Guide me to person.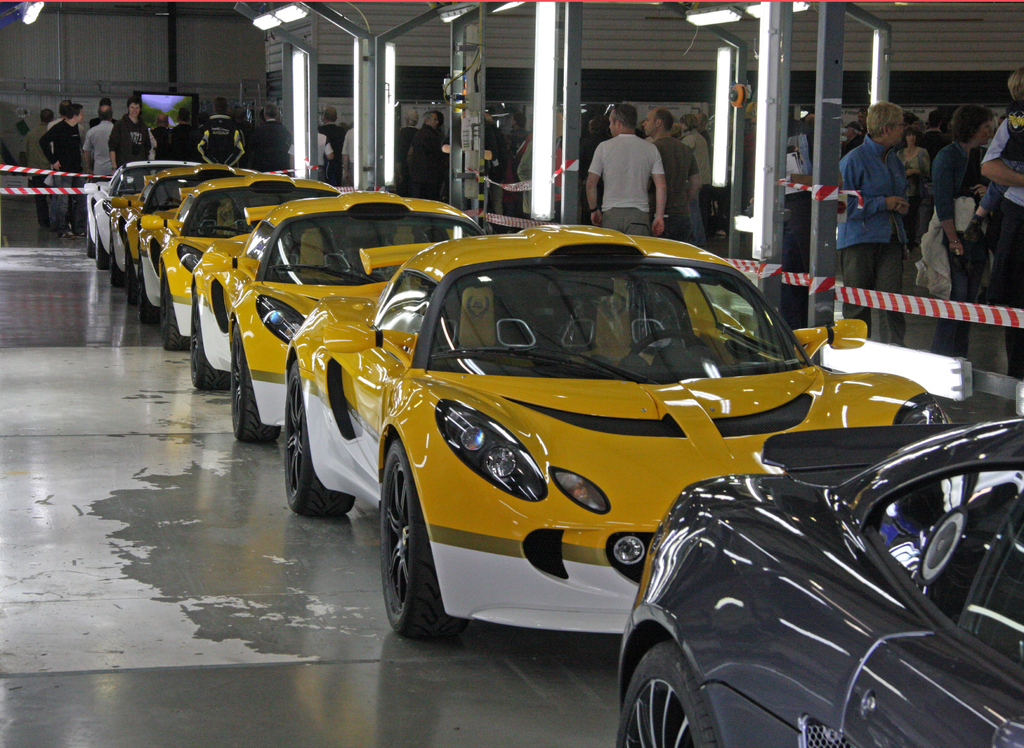
Guidance: locate(512, 111, 531, 156).
